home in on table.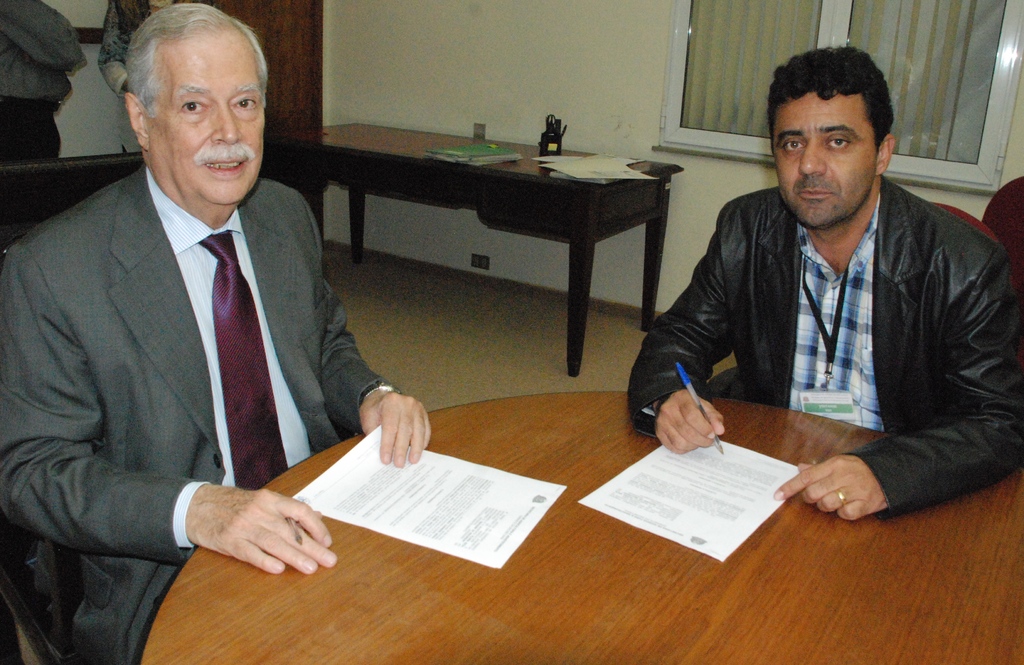
Homed in at (283,128,716,382).
